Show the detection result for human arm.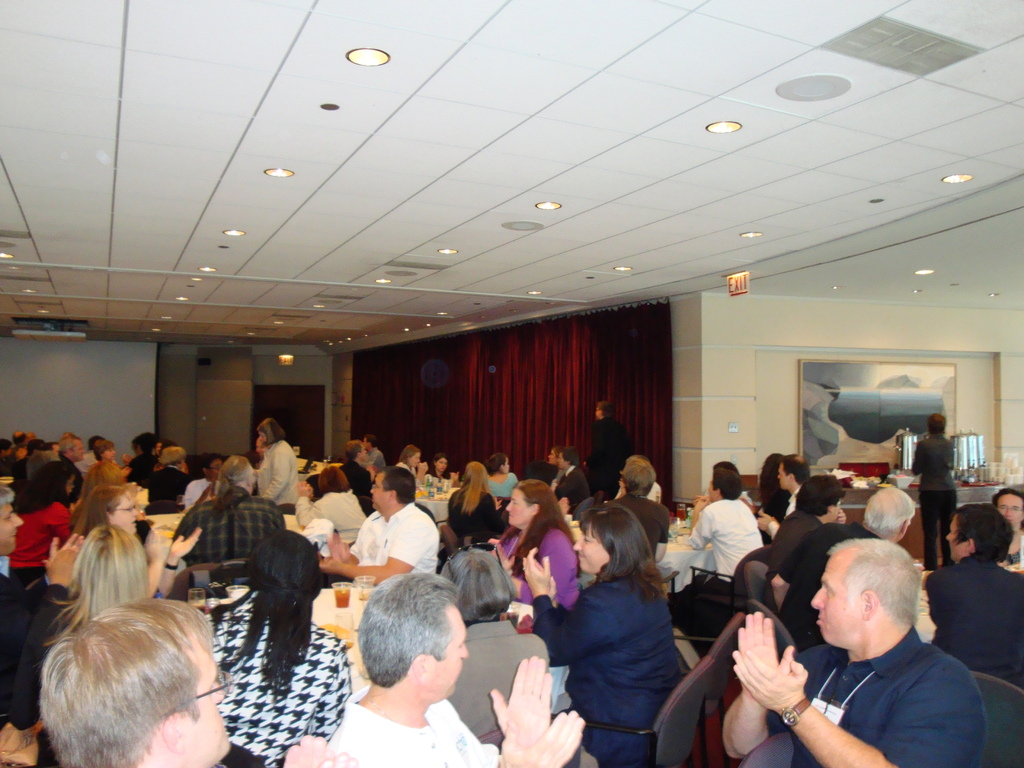
box(320, 750, 364, 767).
